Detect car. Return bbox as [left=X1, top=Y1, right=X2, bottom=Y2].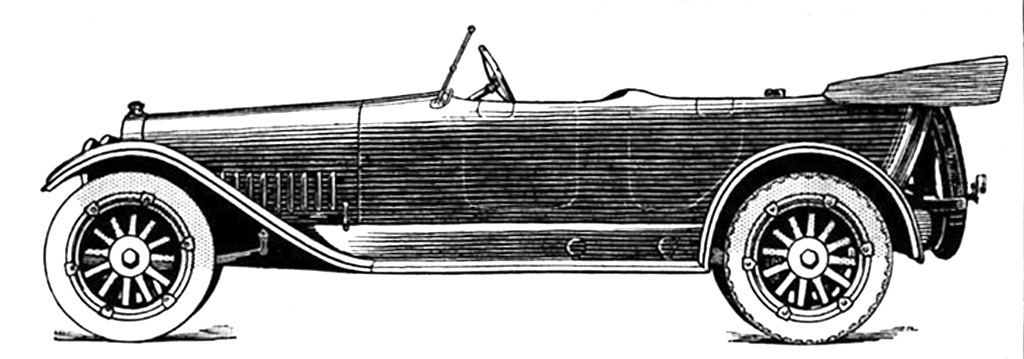
[left=35, top=20, right=1003, bottom=344].
